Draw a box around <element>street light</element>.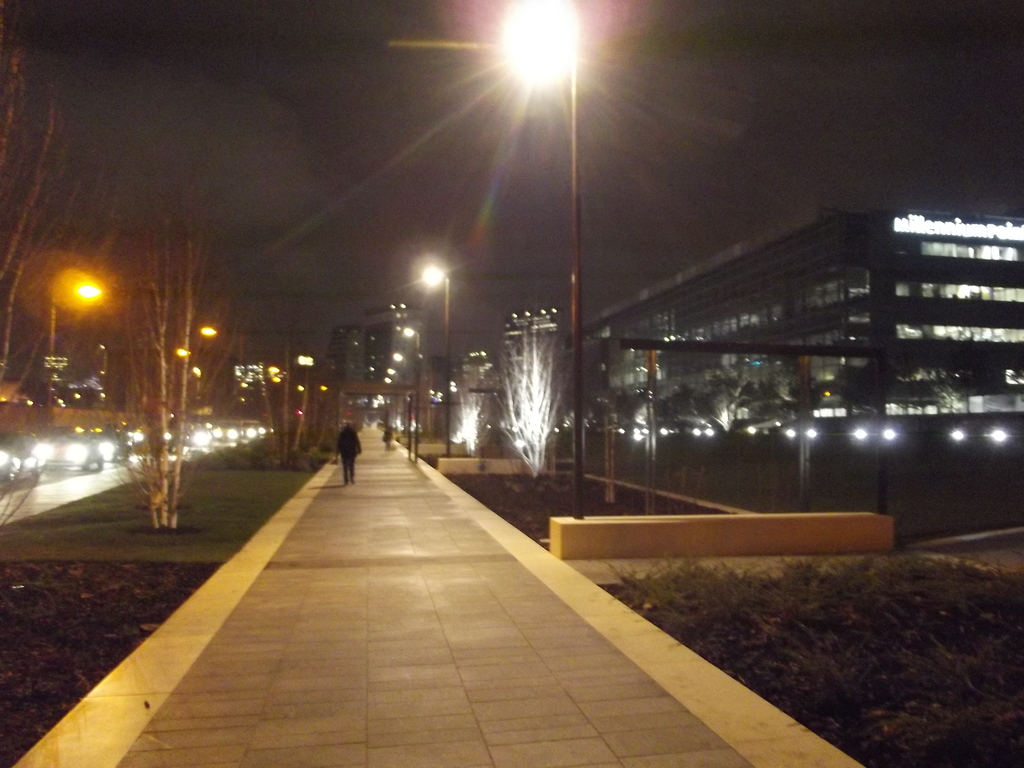
{"left": 392, "top": 351, "right": 417, "bottom": 455}.
